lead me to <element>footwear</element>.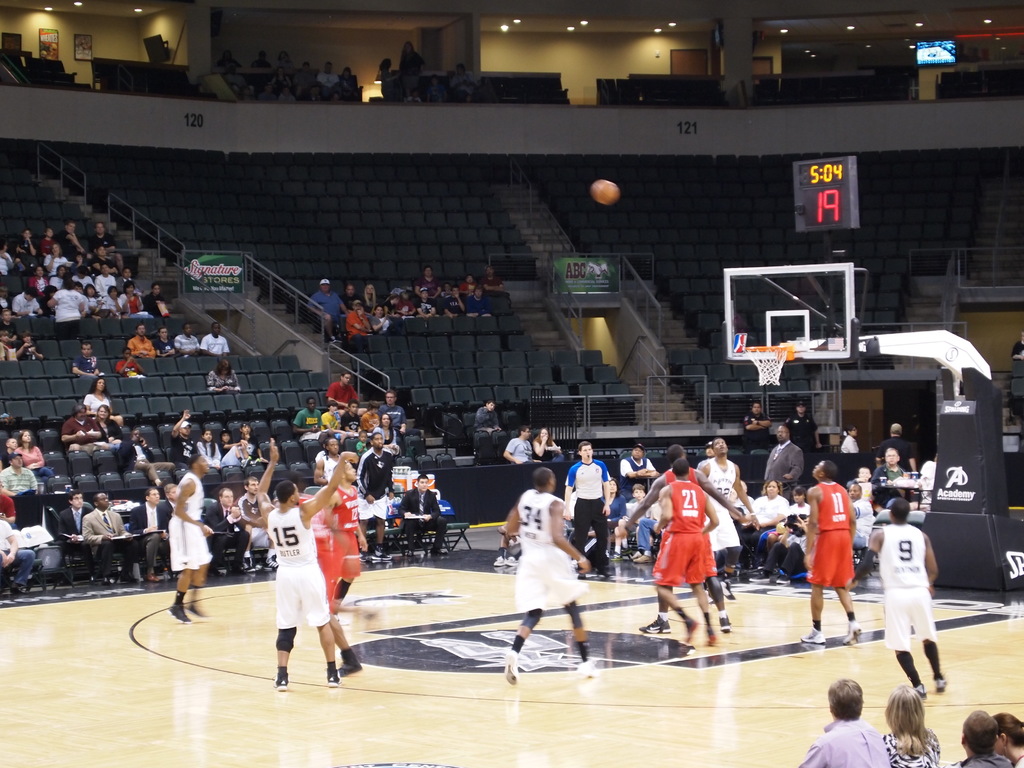
Lead to l=635, t=556, r=655, b=564.
